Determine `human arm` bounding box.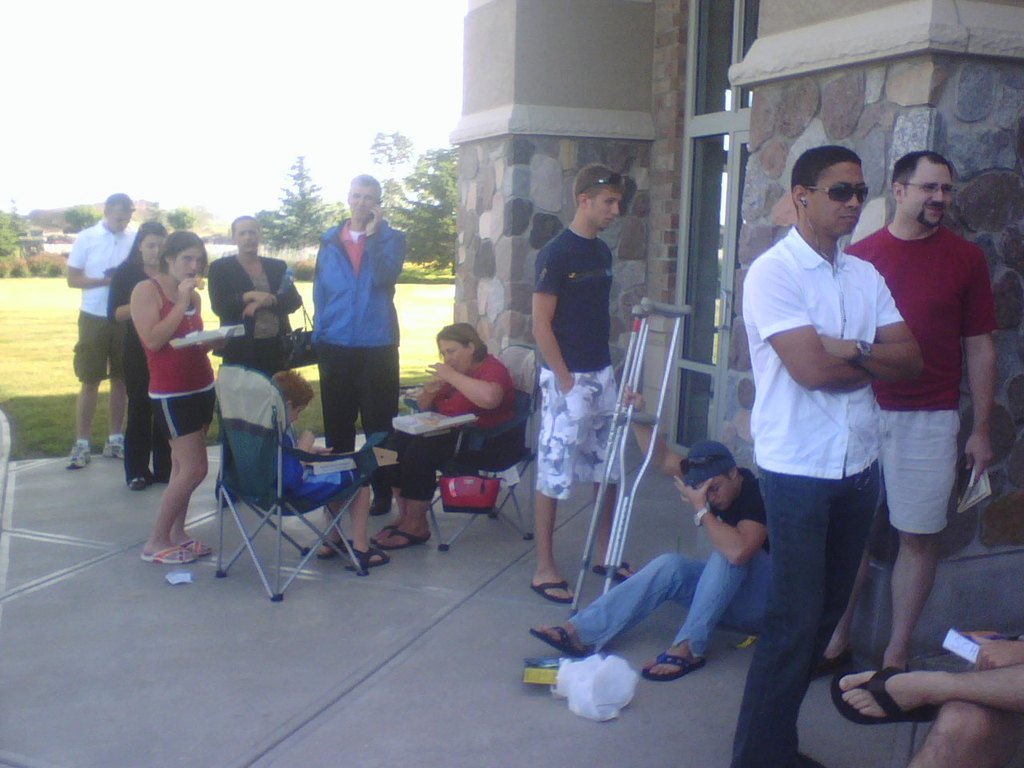
Determined: detection(954, 240, 1004, 486).
